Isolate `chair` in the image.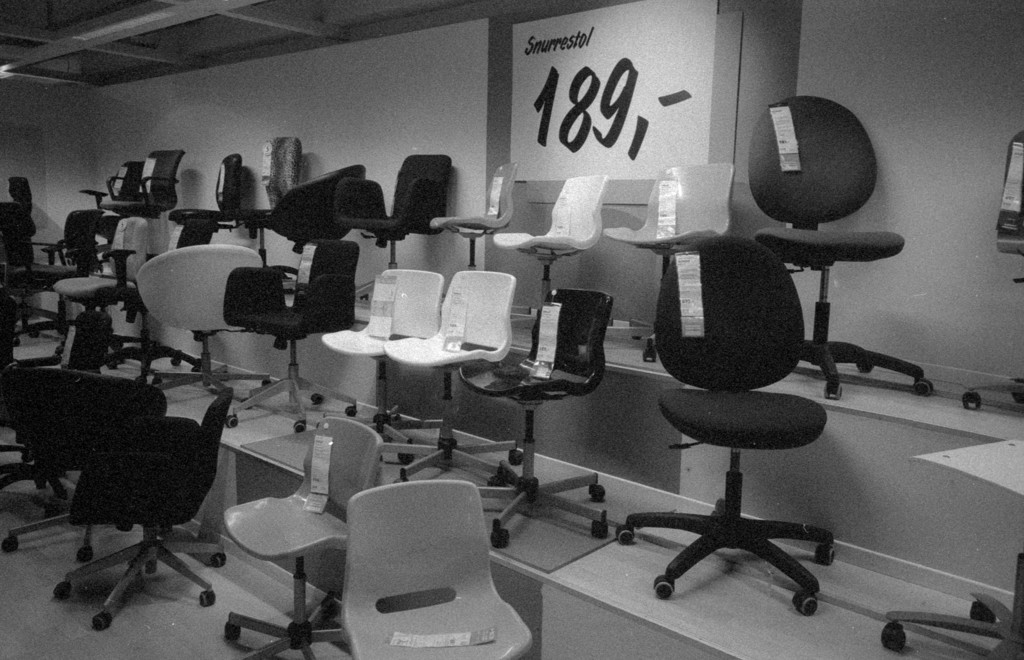
Isolated region: 613 200 872 620.
